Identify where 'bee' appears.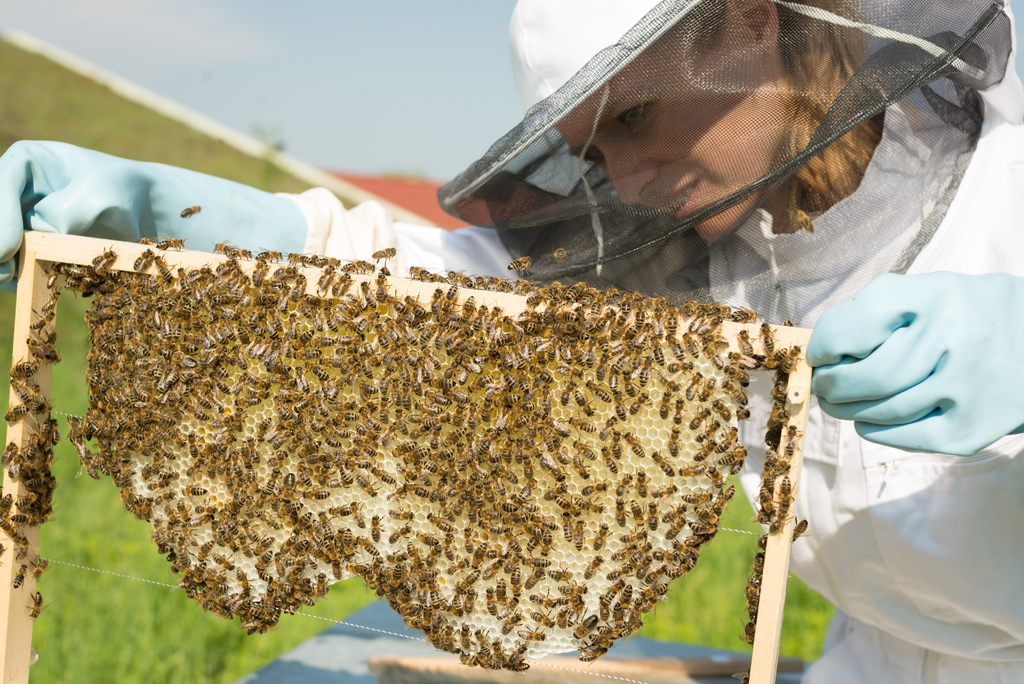
Appears at {"left": 180, "top": 204, "right": 202, "bottom": 216}.
